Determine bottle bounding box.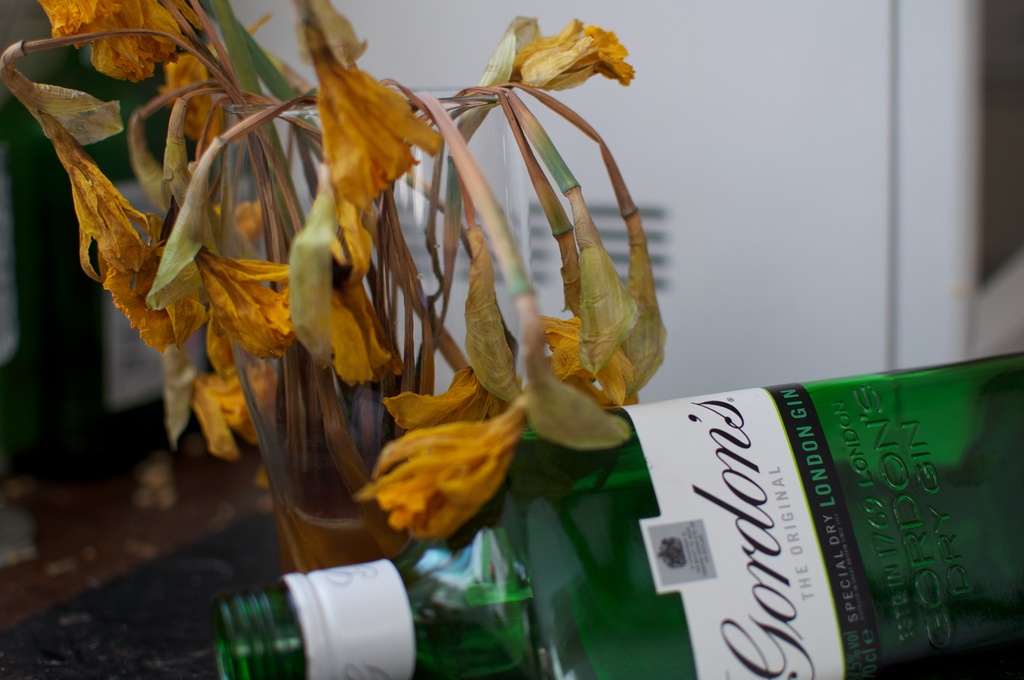
Determined: [214,353,1023,679].
